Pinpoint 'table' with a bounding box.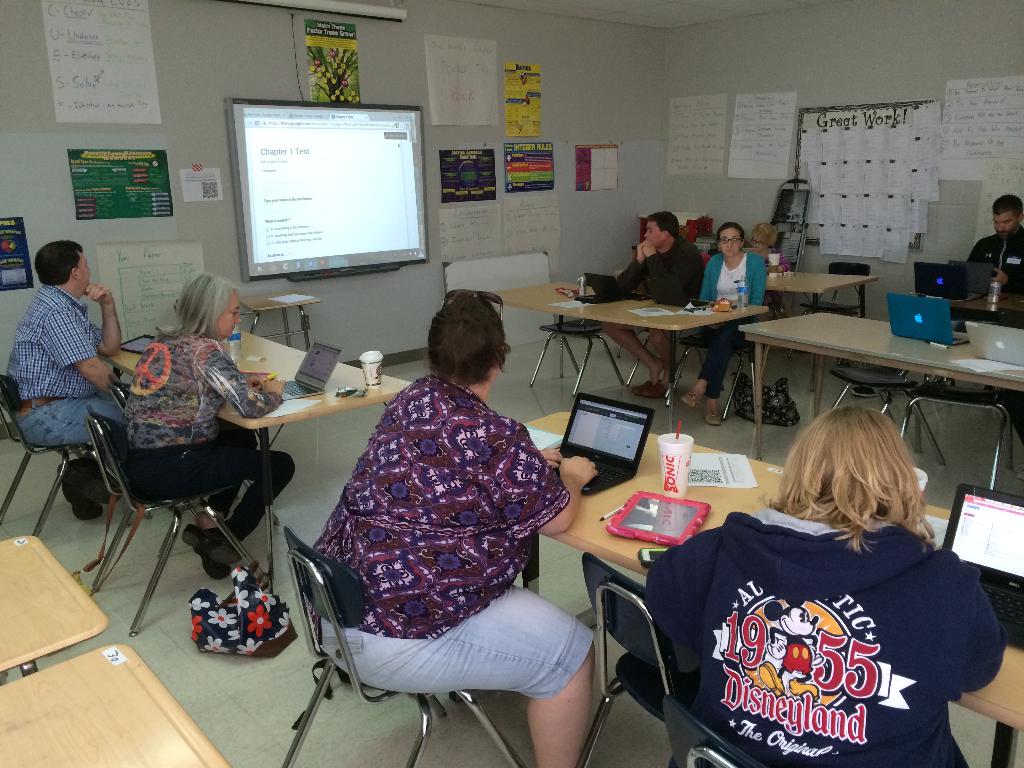
left=239, top=292, right=319, bottom=350.
